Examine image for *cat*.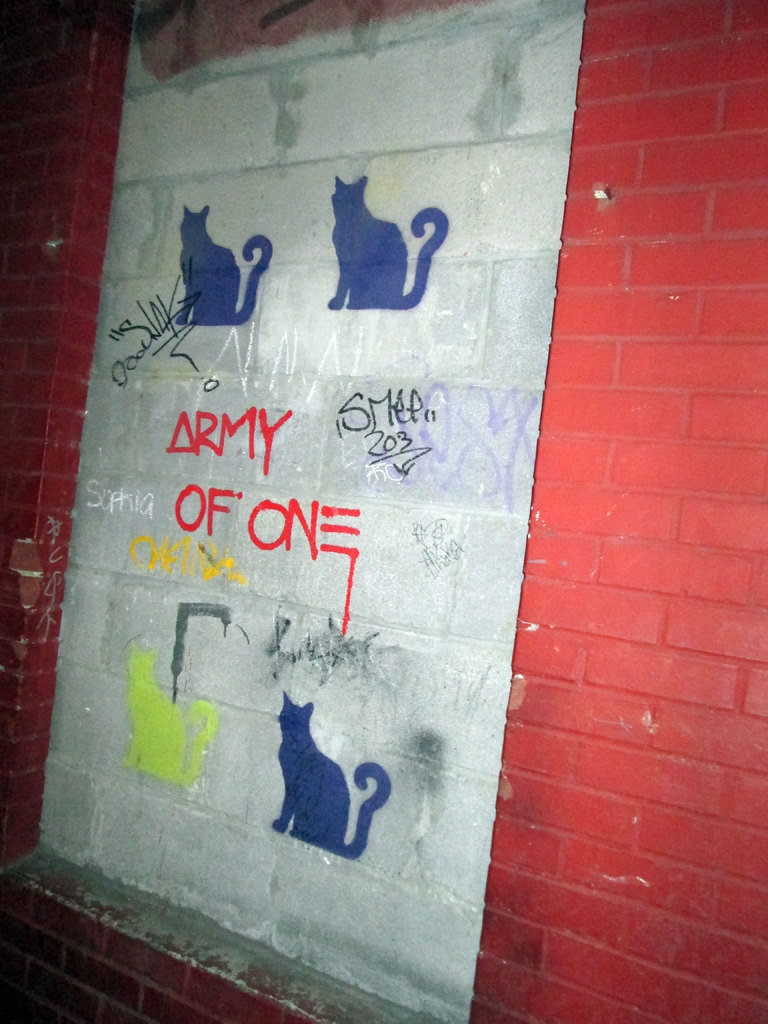
Examination result: 327,175,450,312.
